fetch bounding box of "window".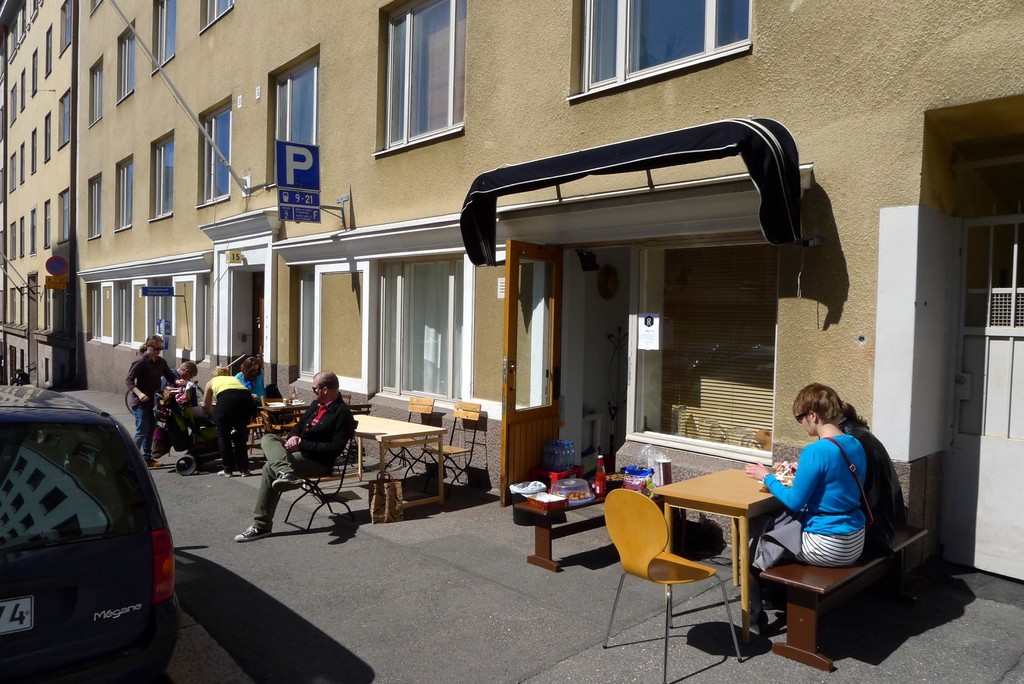
Bbox: <bbox>150, 1, 175, 74</bbox>.
